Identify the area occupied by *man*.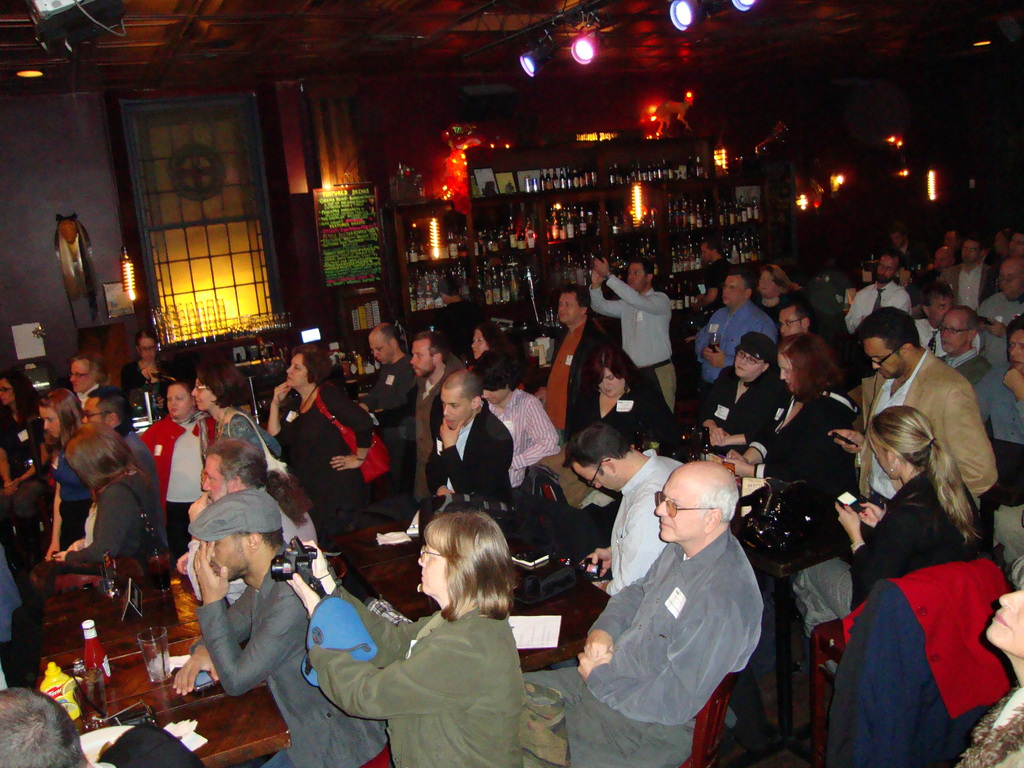
Area: box(165, 440, 323, 612).
